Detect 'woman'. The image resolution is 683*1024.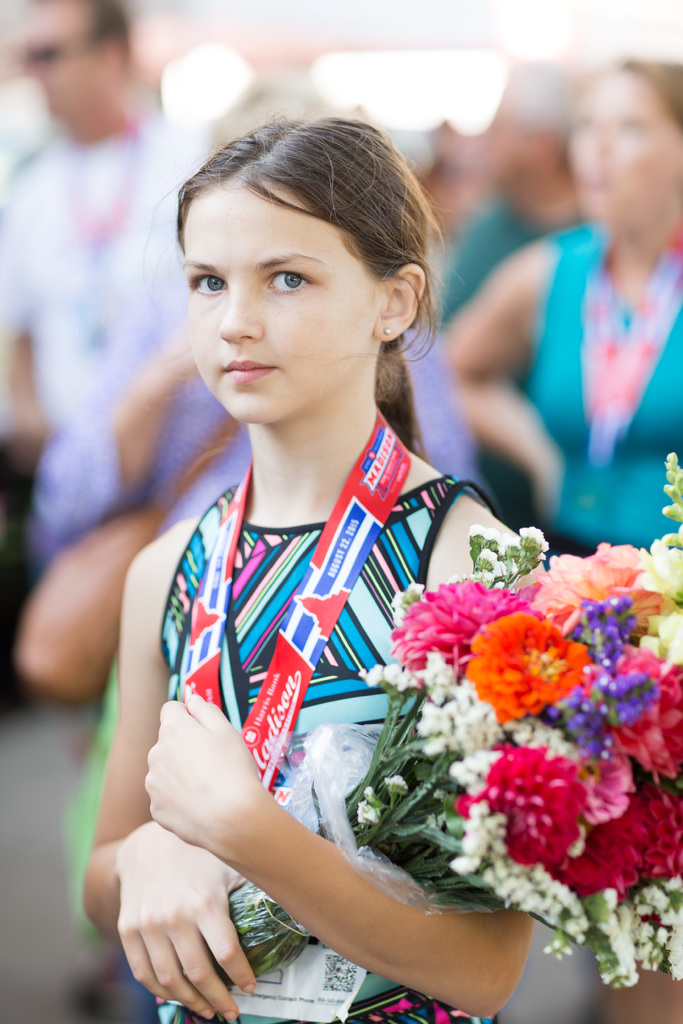
bbox(71, 111, 542, 1023).
